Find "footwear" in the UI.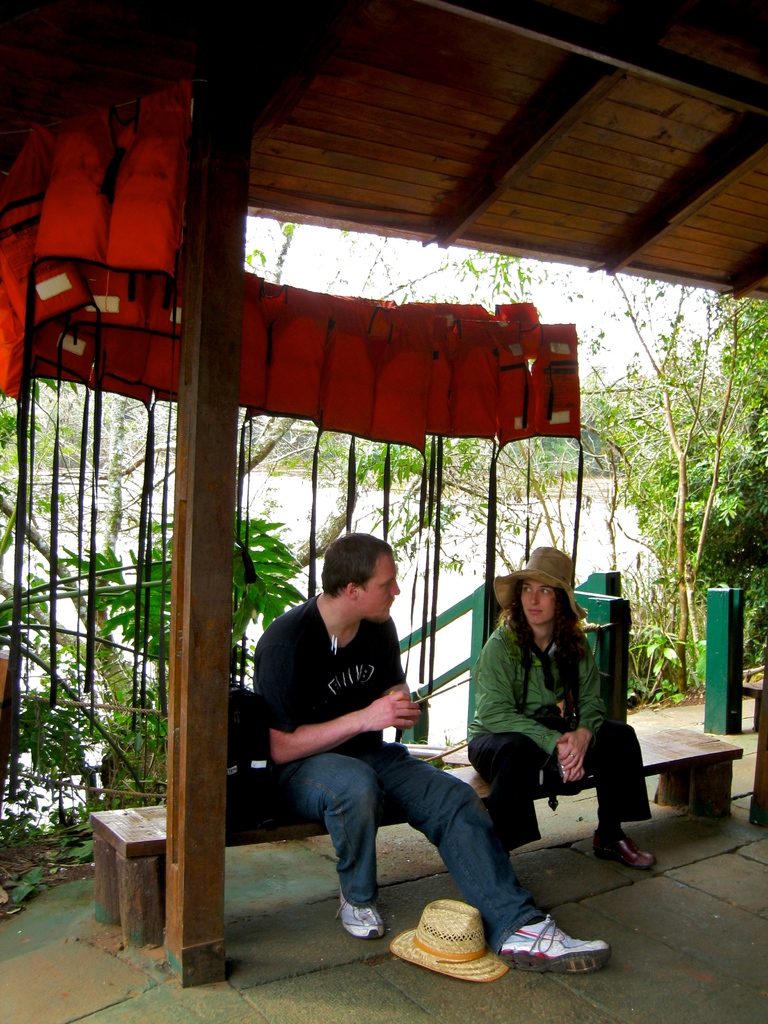
UI element at <region>585, 822, 664, 874</region>.
